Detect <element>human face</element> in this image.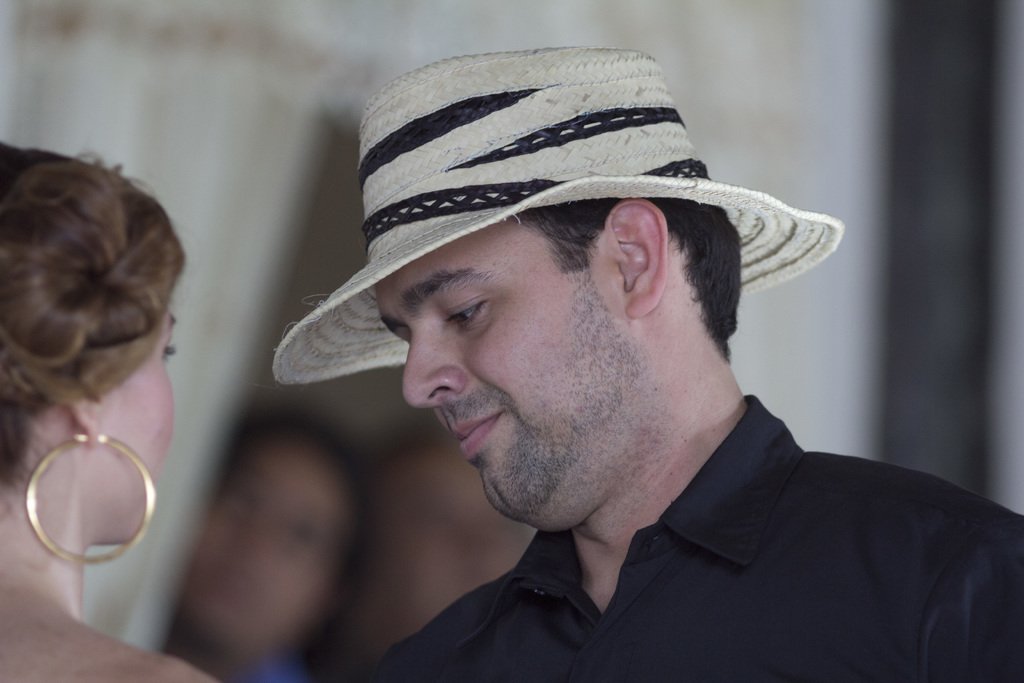
Detection: <bbox>184, 443, 342, 667</bbox>.
